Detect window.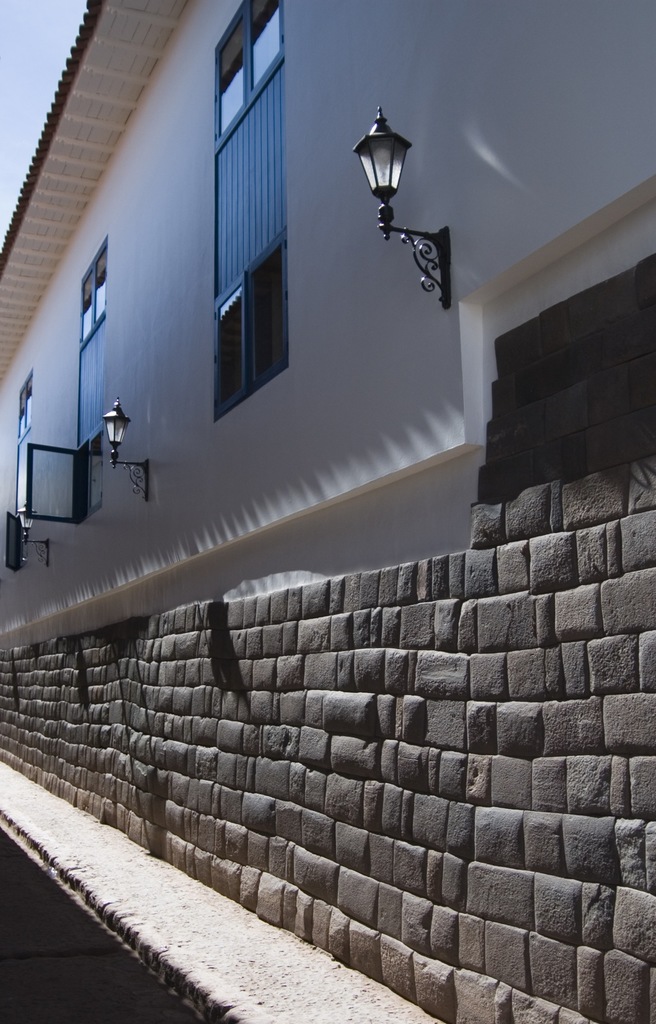
Detected at {"x1": 214, "y1": 0, "x2": 296, "y2": 417}.
